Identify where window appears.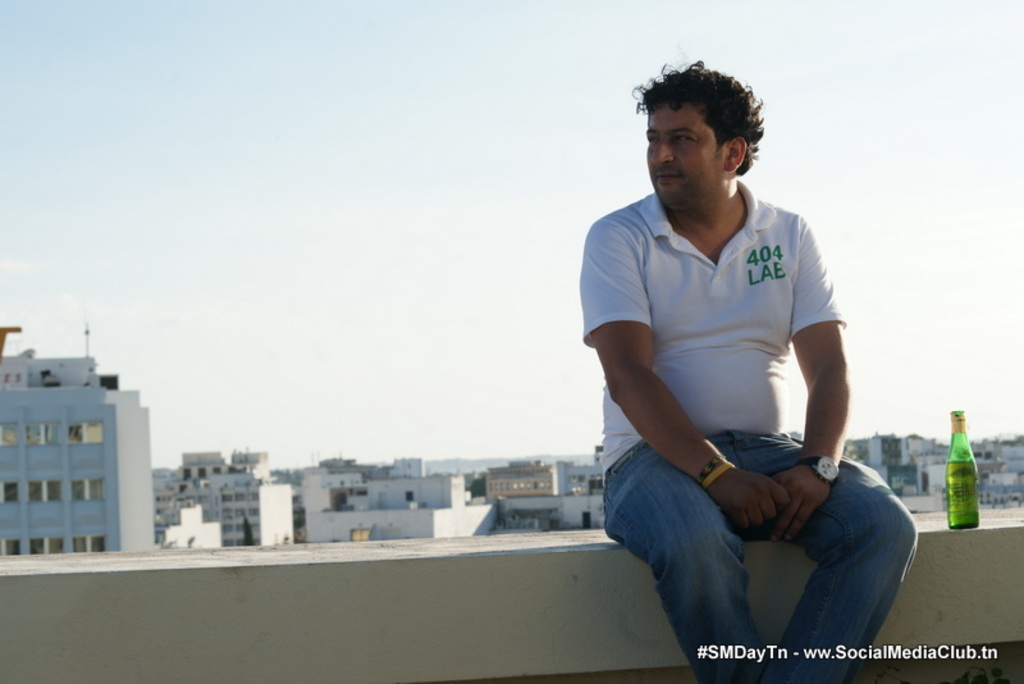
Appears at (left=27, top=541, right=72, bottom=556).
